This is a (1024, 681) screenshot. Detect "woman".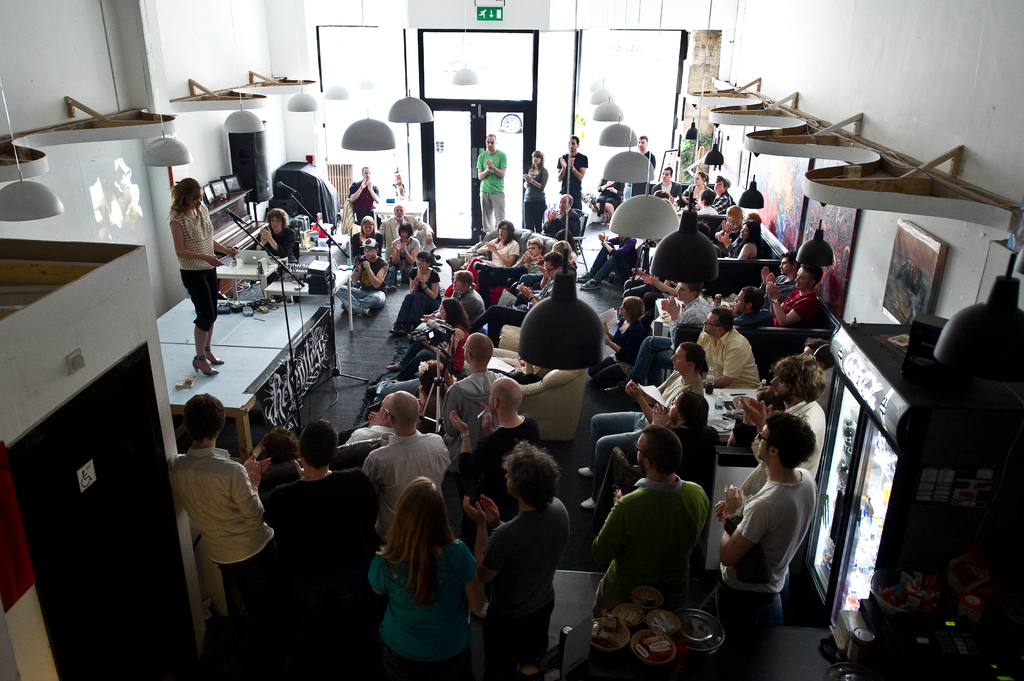
region(681, 167, 712, 201).
